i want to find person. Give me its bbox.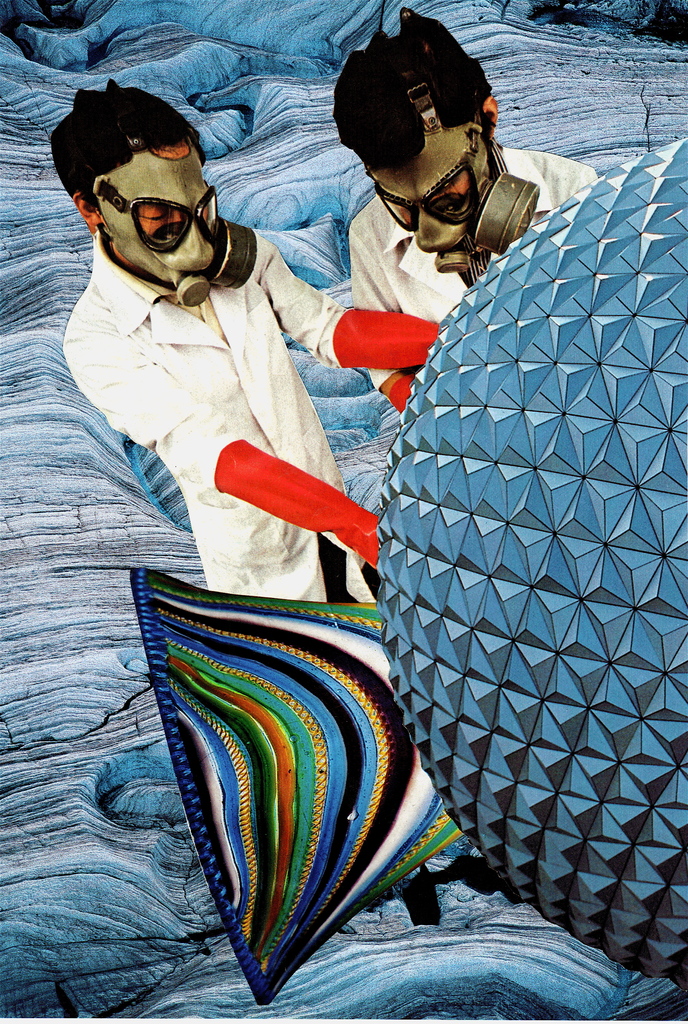
box(84, 119, 396, 644).
